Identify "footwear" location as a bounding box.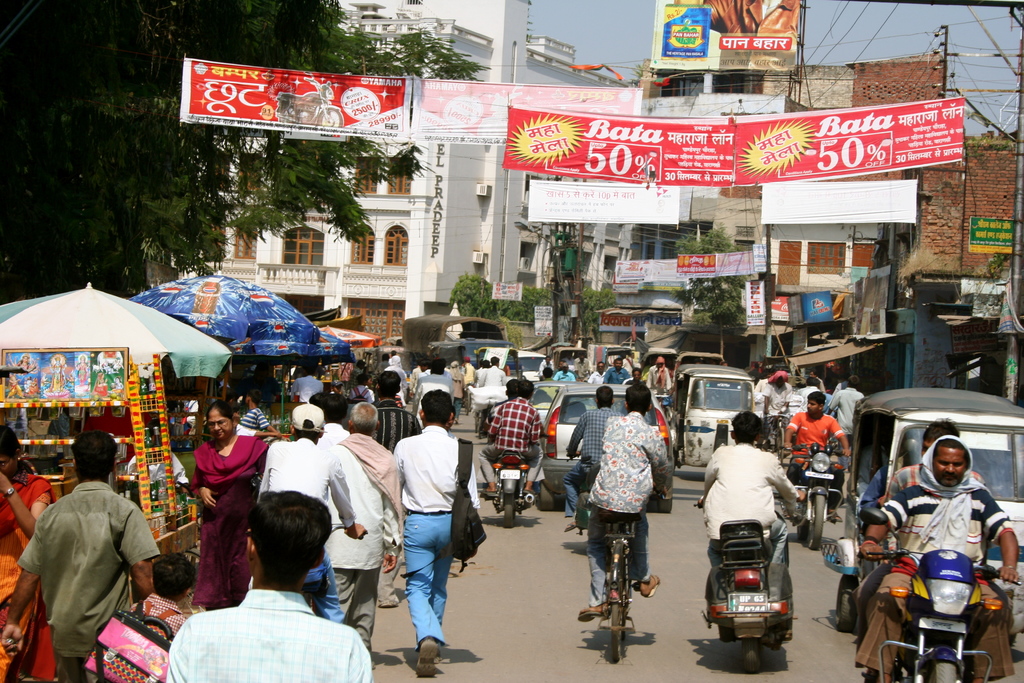
x1=528 y1=491 x2=534 y2=494.
